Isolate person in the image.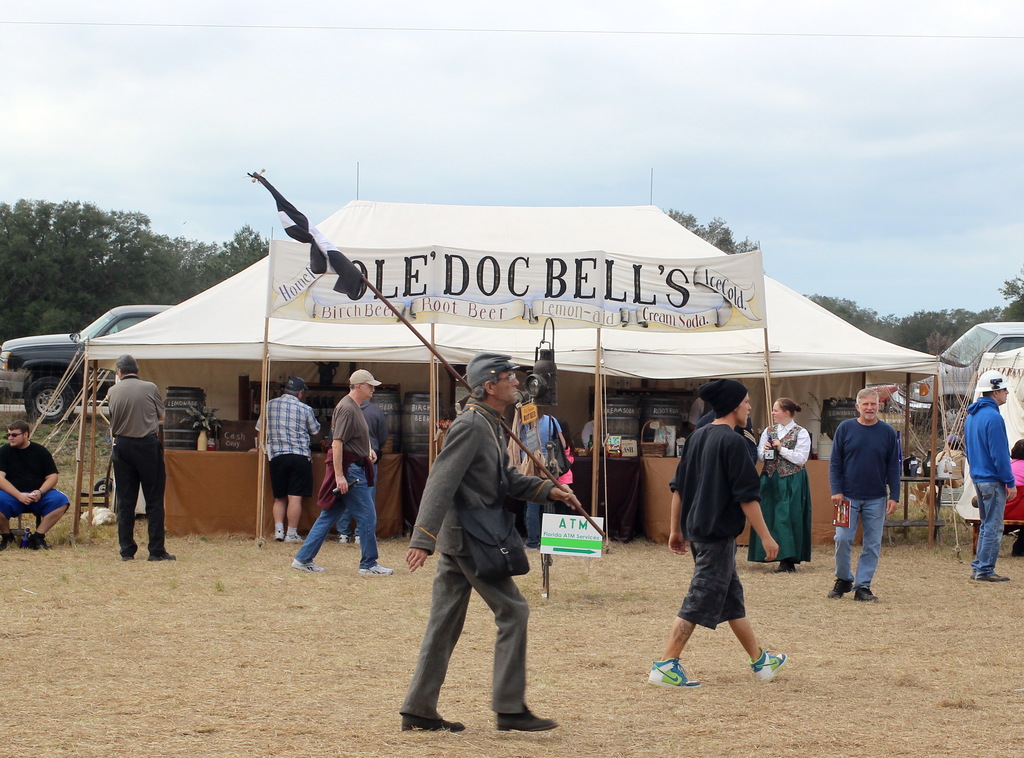
Isolated region: select_region(646, 379, 789, 688).
